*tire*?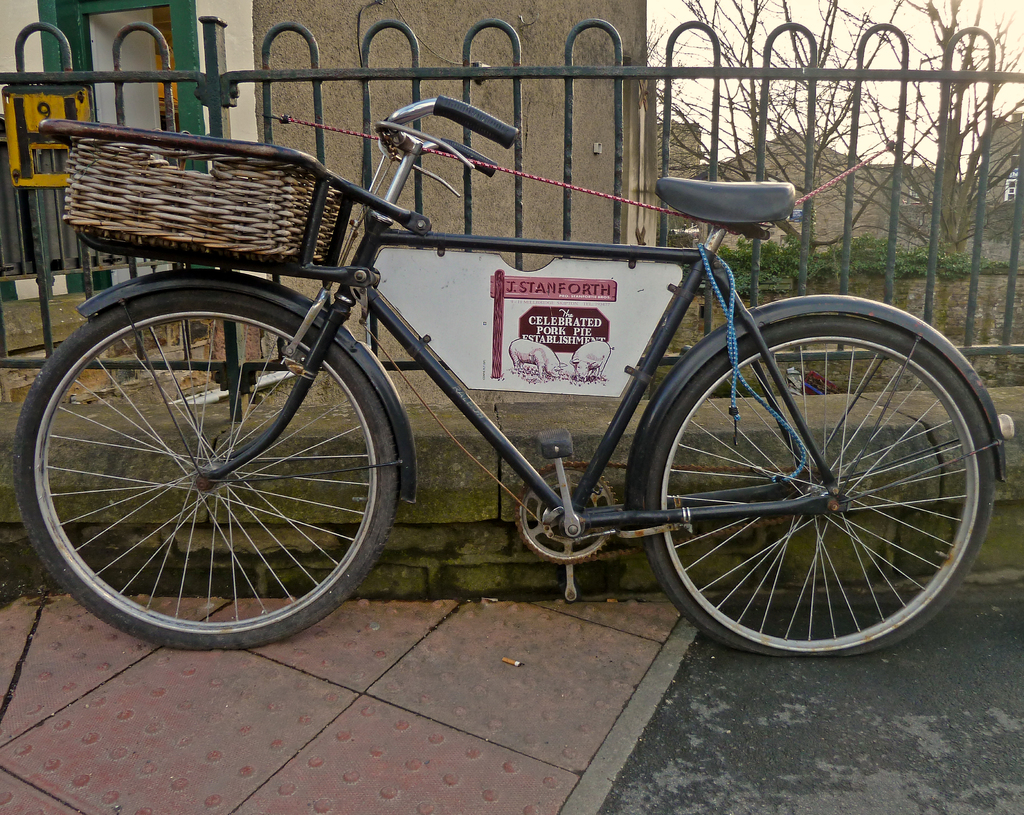
646,316,993,656
